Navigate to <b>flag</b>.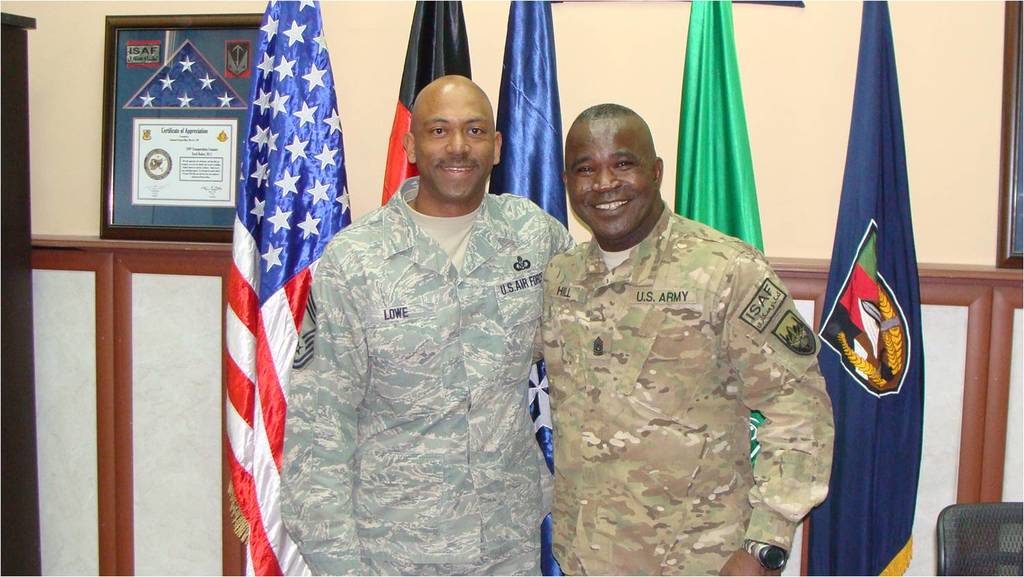
Navigation target: locate(487, 0, 580, 576).
